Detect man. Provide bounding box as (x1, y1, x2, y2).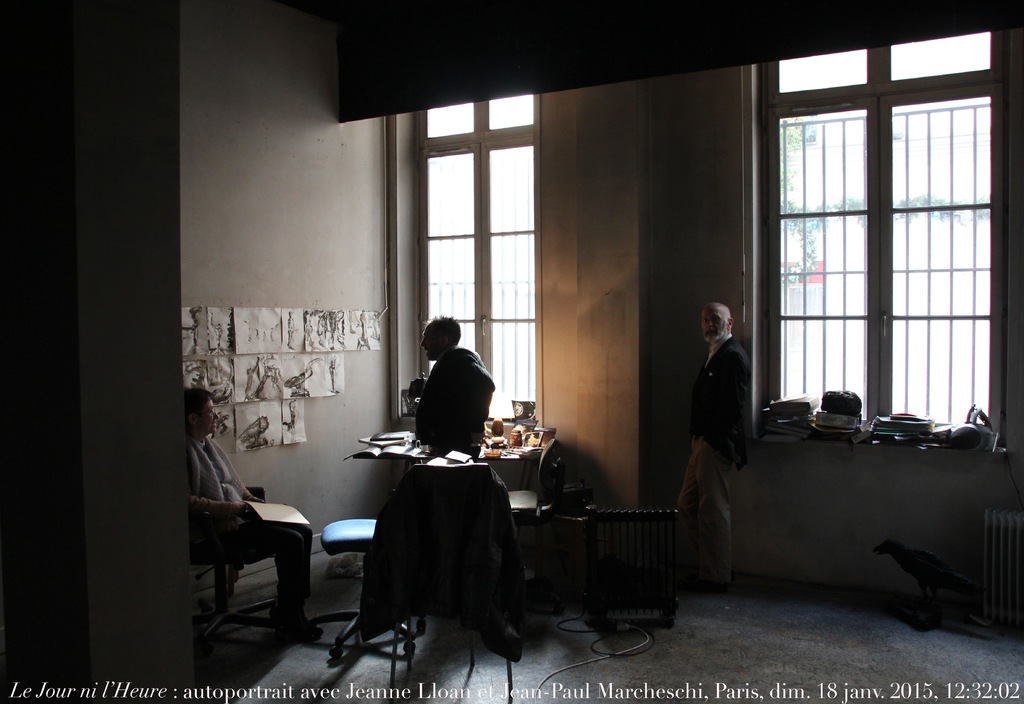
(410, 312, 495, 461).
